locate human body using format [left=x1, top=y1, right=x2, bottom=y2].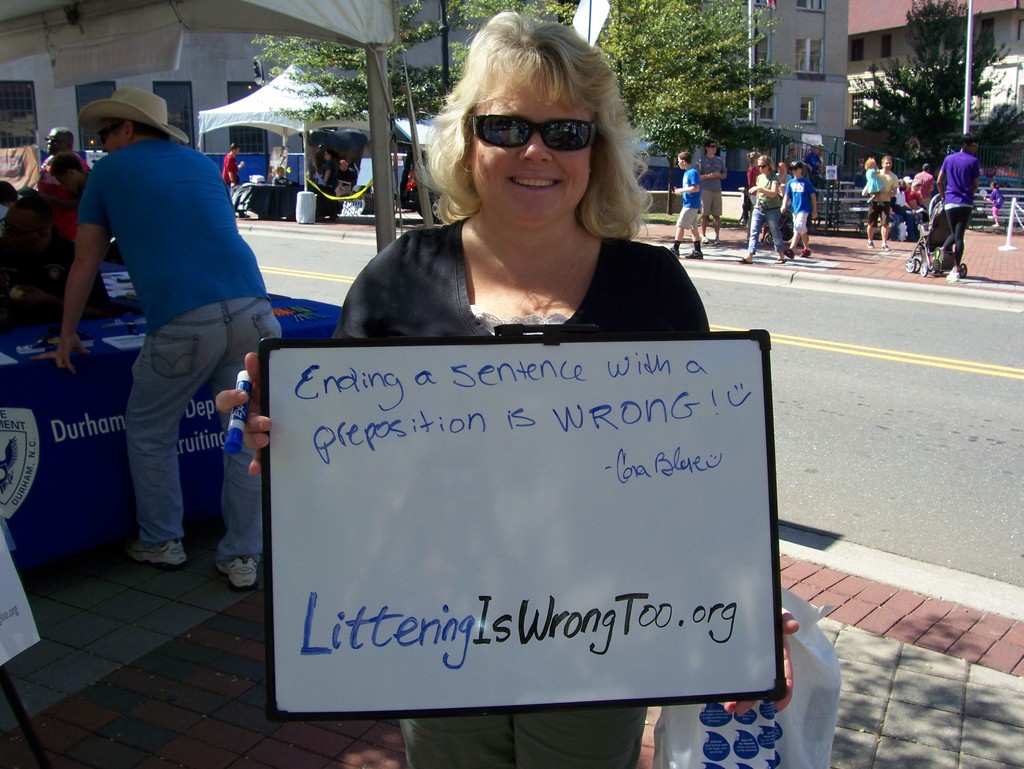
[left=742, top=154, right=788, bottom=266].
